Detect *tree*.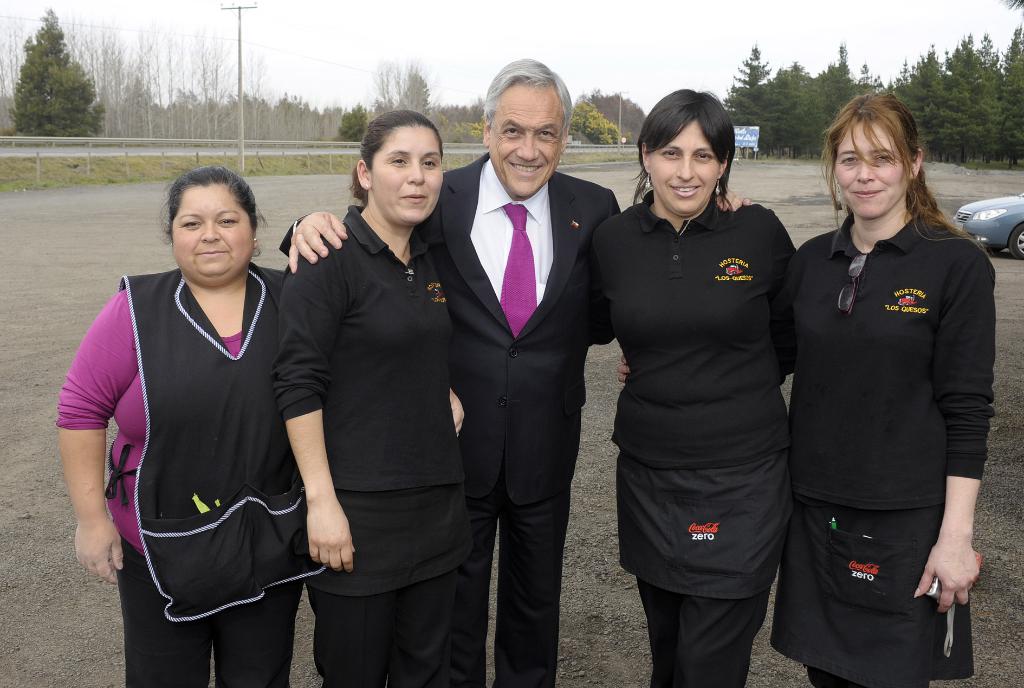
Detected at left=765, top=61, right=830, bottom=165.
